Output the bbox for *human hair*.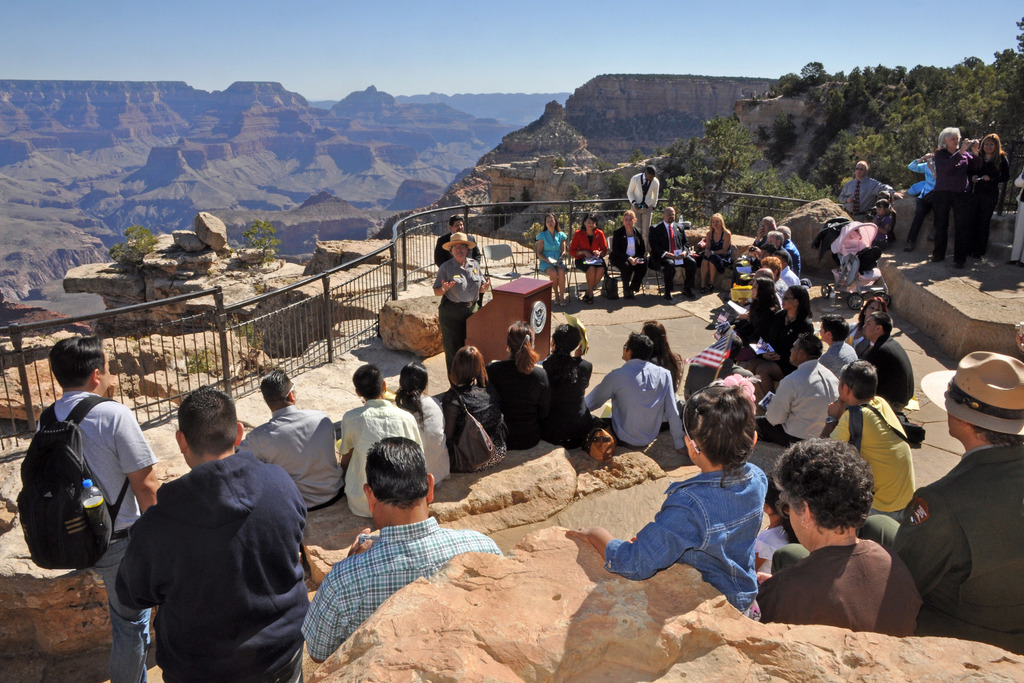
box=[819, 312, 849, 345].
